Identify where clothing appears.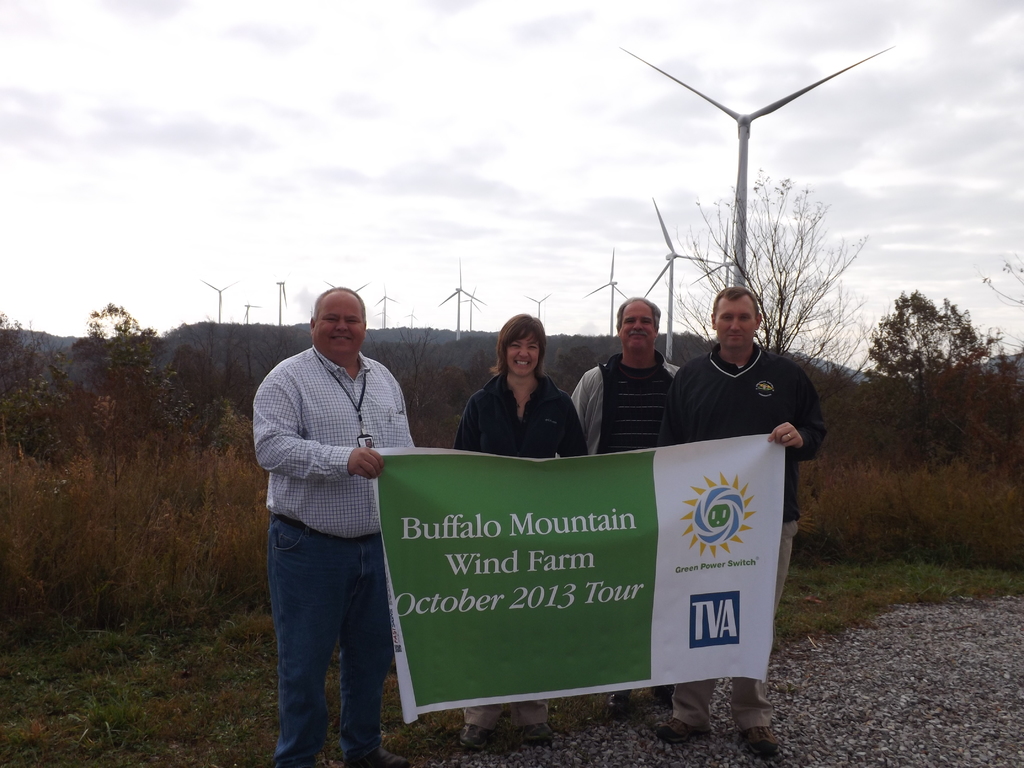
Appears at 455 352 576 463.
